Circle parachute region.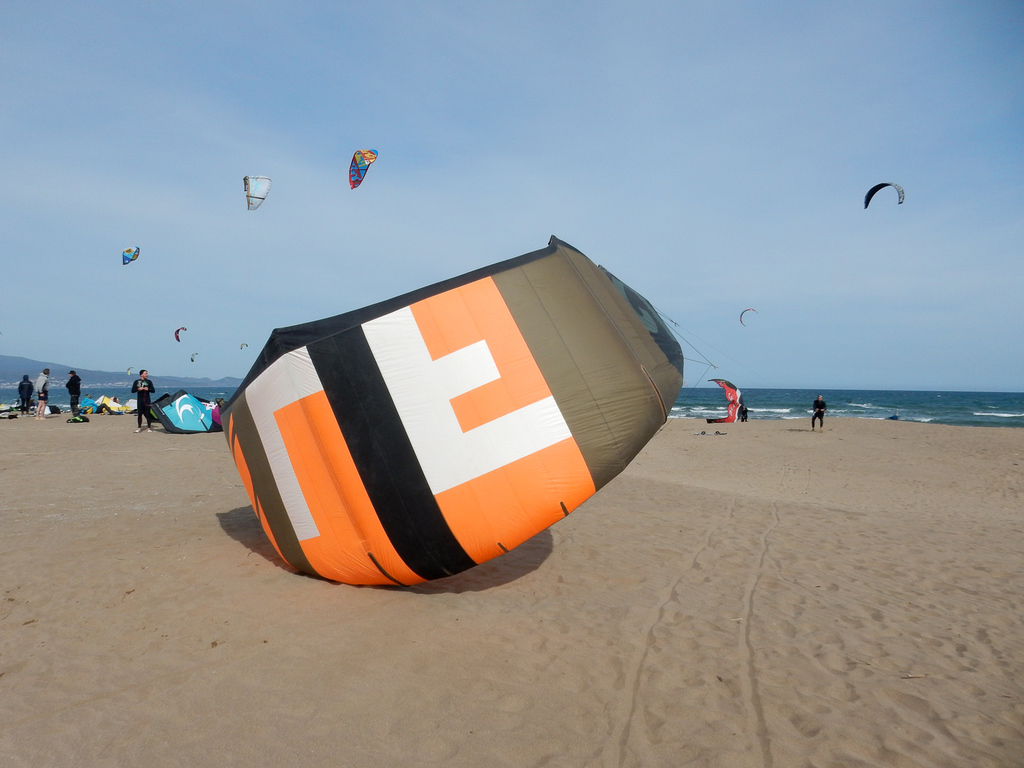
Region: locate(814, 180, 908, 419).
